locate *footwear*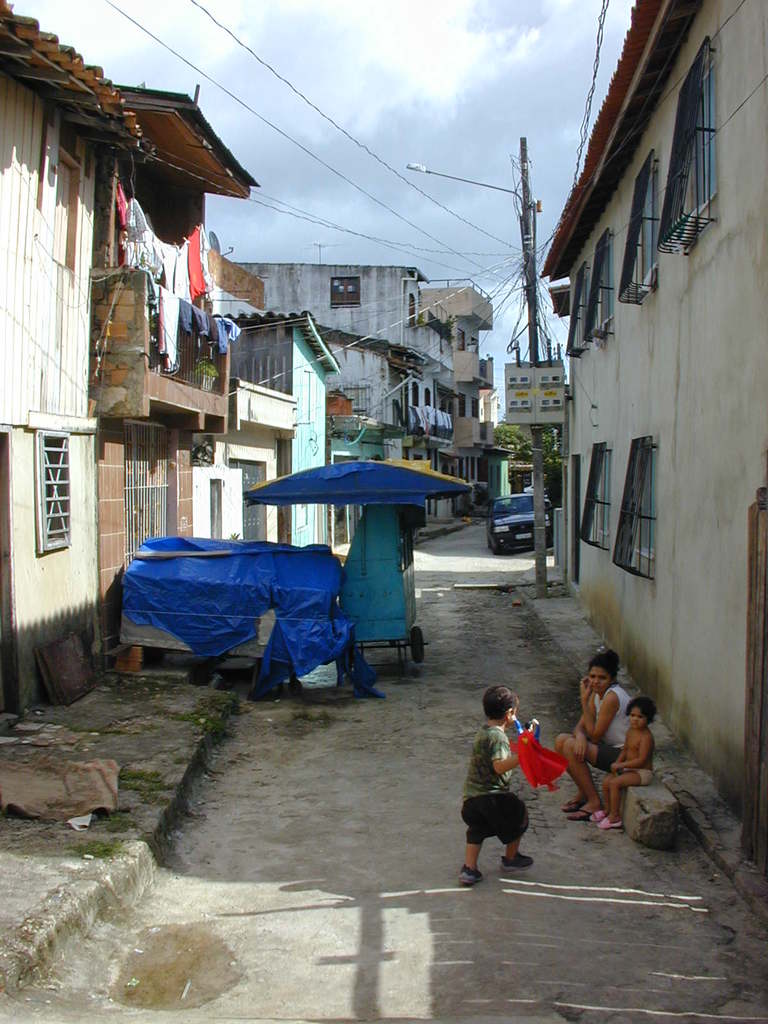
box(593, 818, 618, 827)
